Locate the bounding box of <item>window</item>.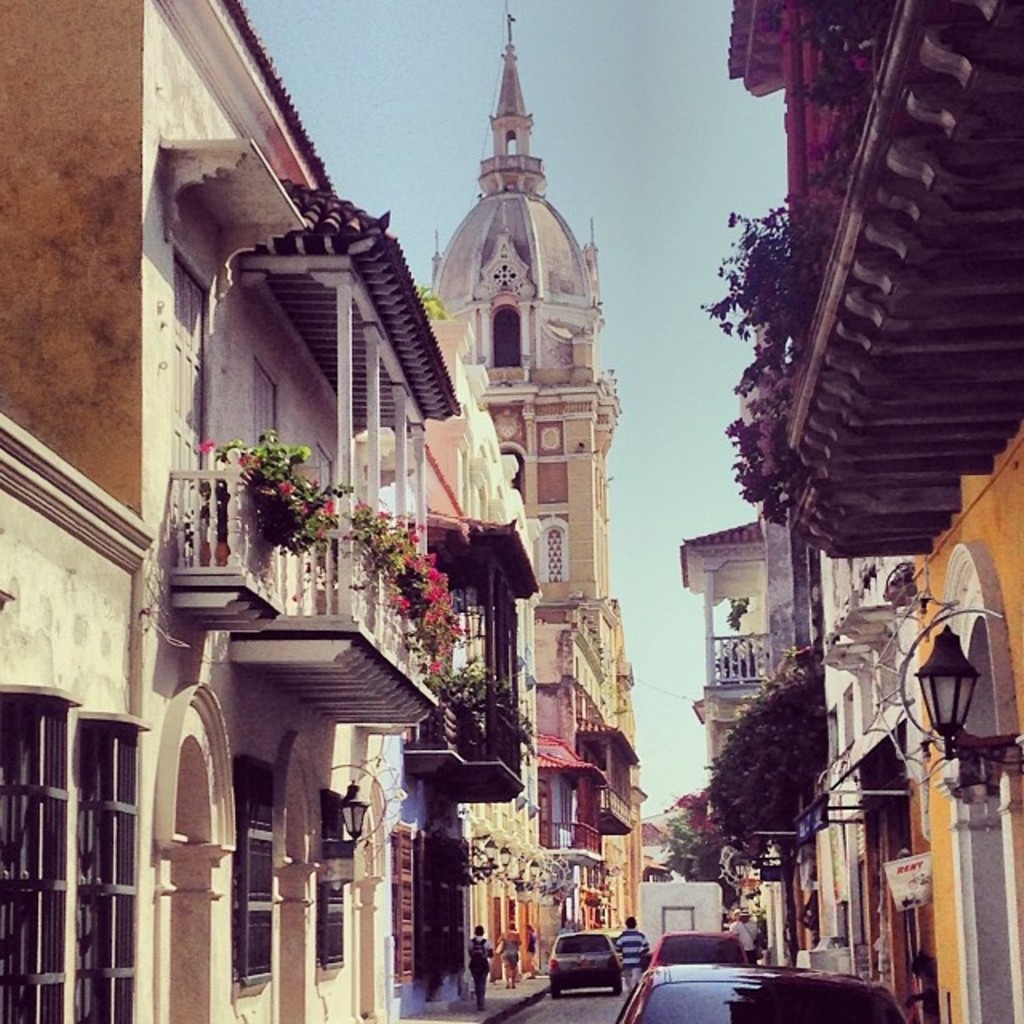
Bounding box: bbox=(486, 306, 520, 366).
